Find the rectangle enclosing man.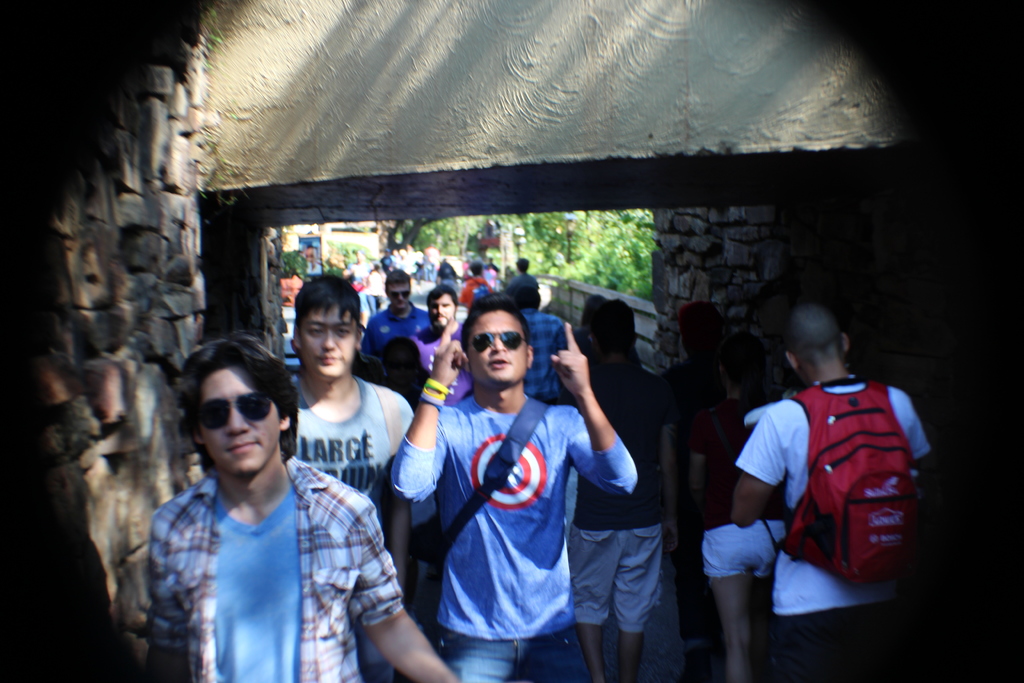
(269, 269, 424, 682).
